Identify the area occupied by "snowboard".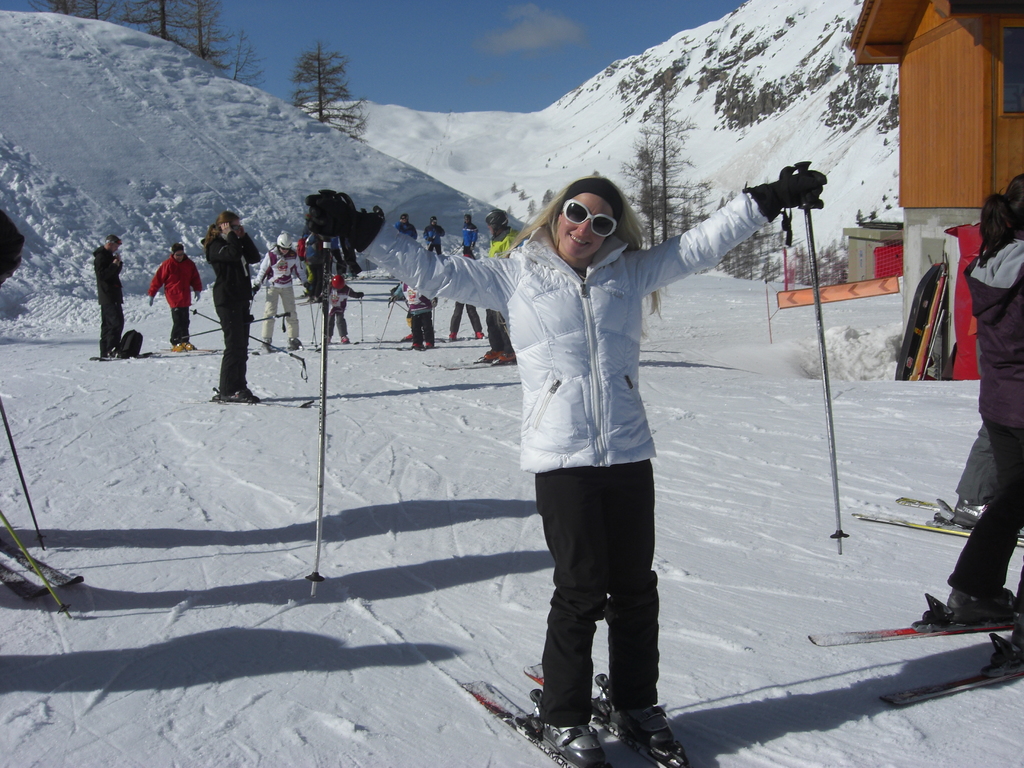
Area: box(810, 618, 1023, 644).
